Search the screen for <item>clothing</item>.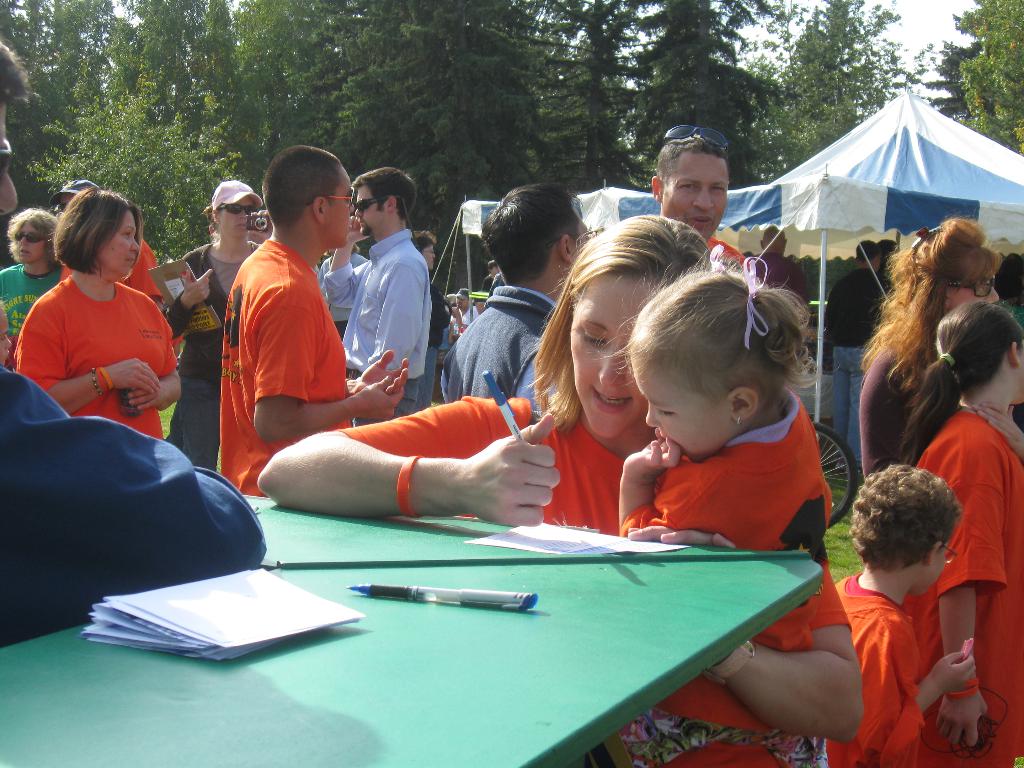
Found at box(312, 252, 372, 344).
